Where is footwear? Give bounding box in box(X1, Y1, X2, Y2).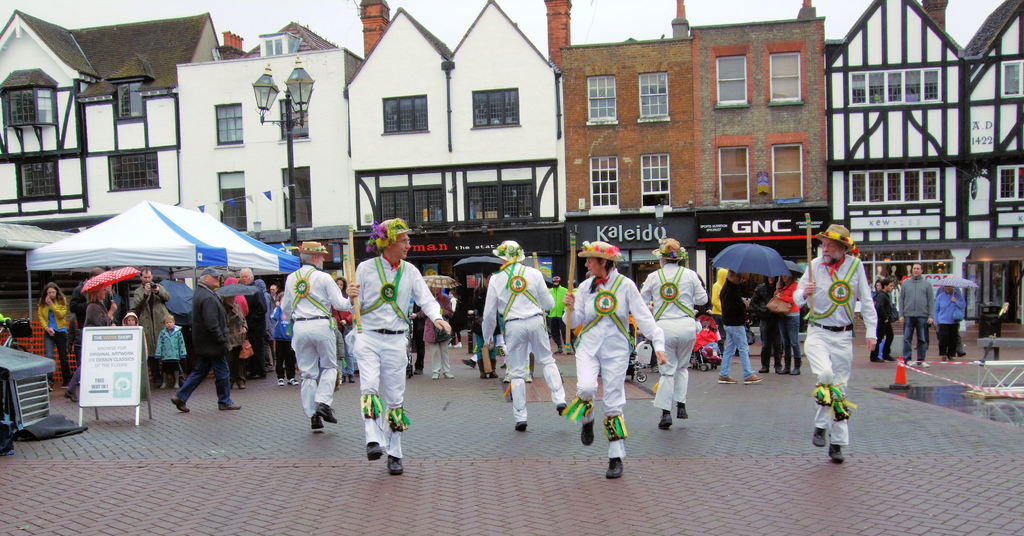
box(218, 401, 241, 410).
